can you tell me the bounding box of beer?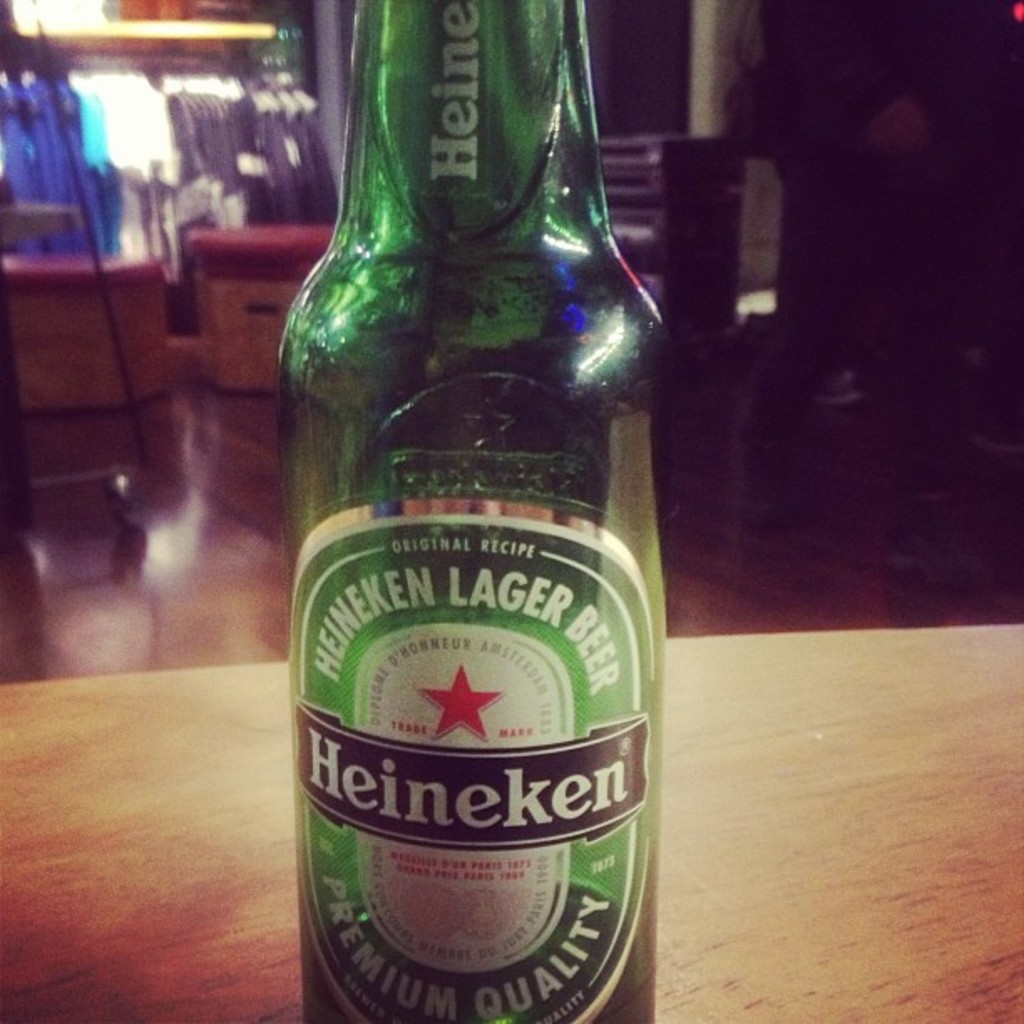
left=271, top=22, right=678, bottom=1023.
